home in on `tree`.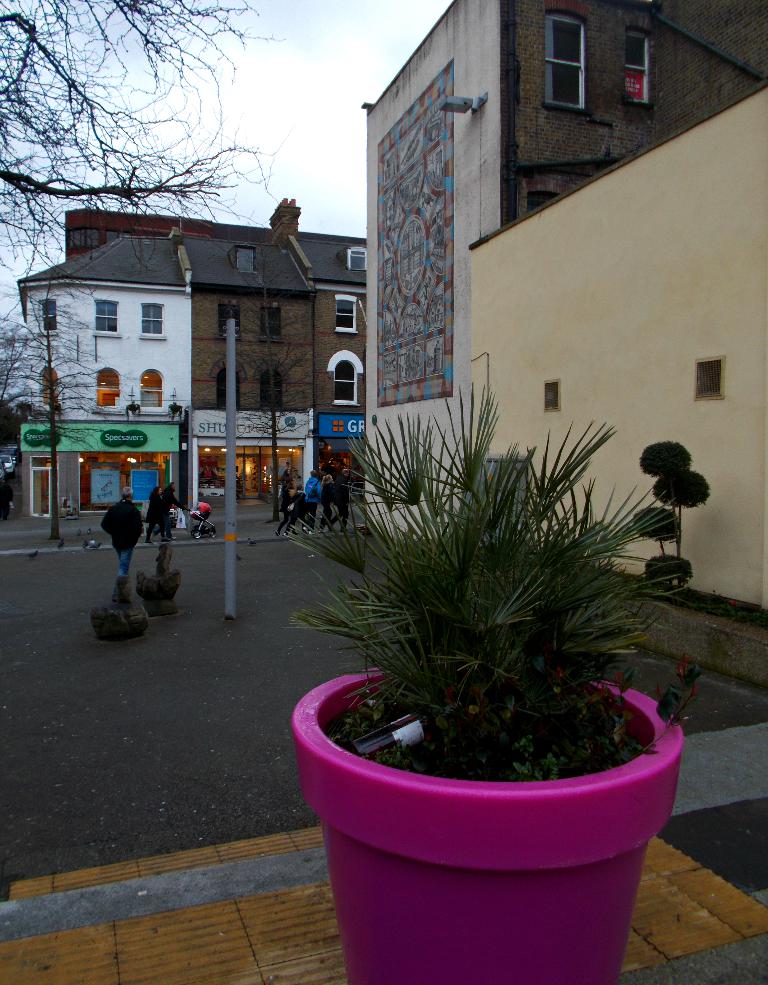
Homed in at <box>0,296,100,536</box>.
